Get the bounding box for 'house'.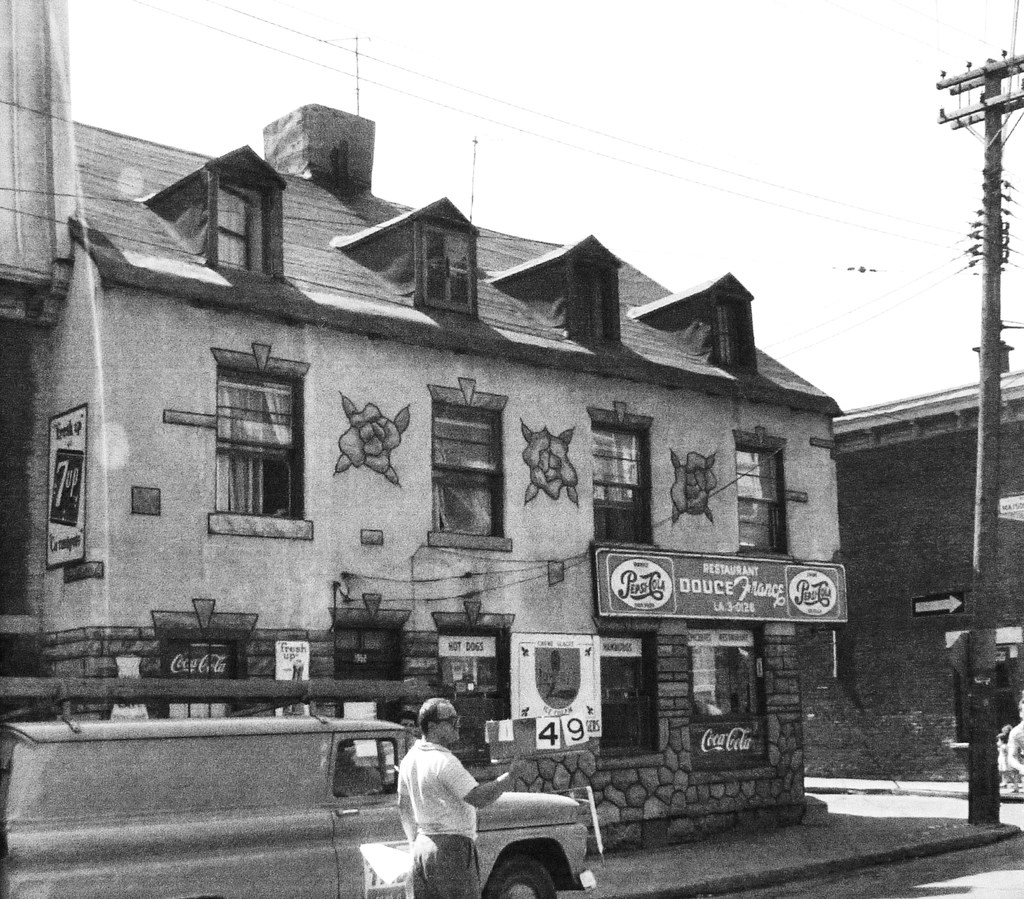
[x1=74, y1=102, x2=877, y2=788].
